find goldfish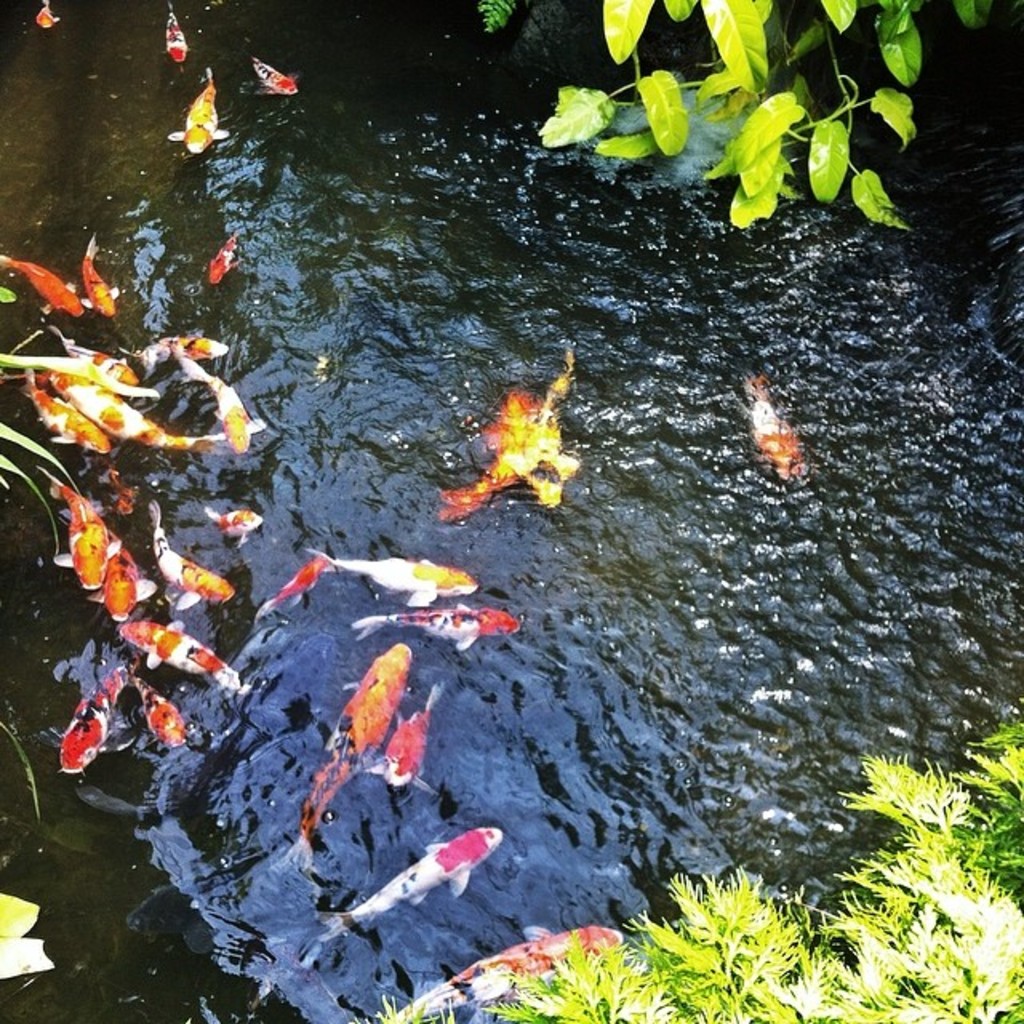
(x1=307, y1=819, x2=502, y2=966)
